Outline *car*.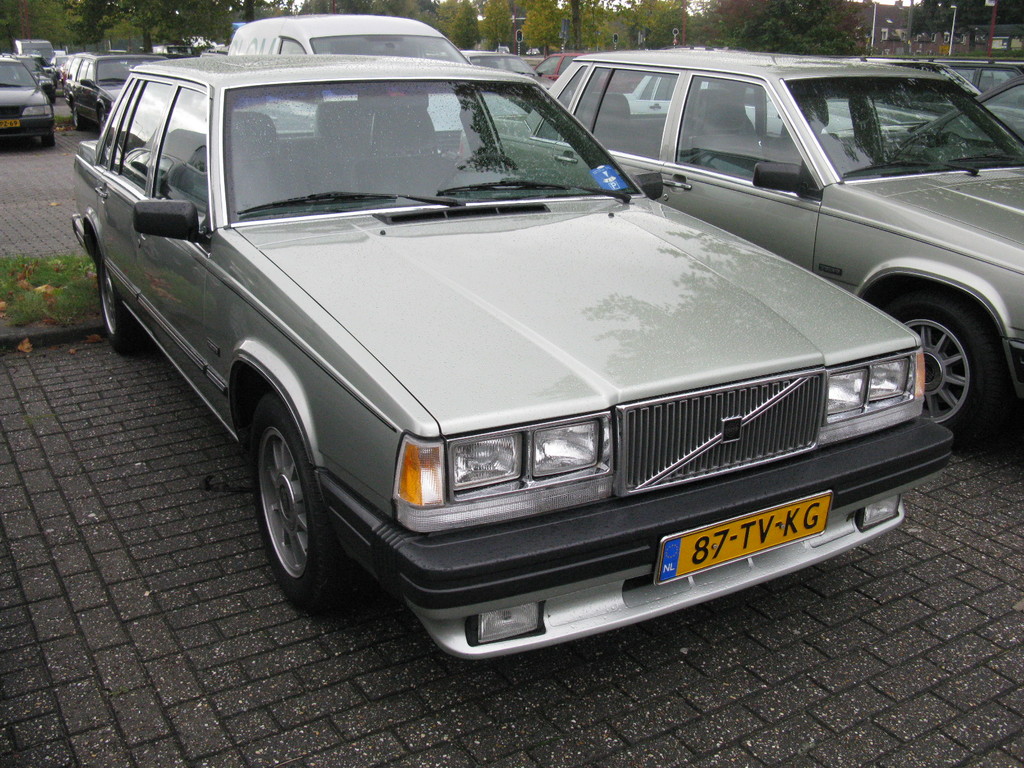
Outline: [x1=21, y1=49, x2=60, y2=87].
